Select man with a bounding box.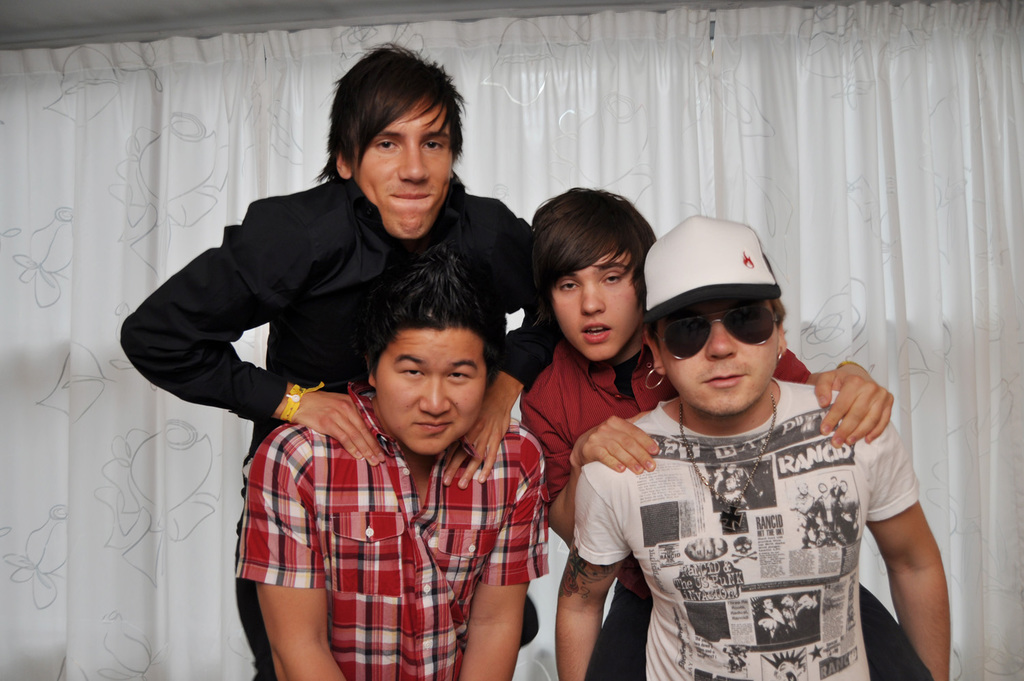
<region>120, 36, 561, 680</region>.
